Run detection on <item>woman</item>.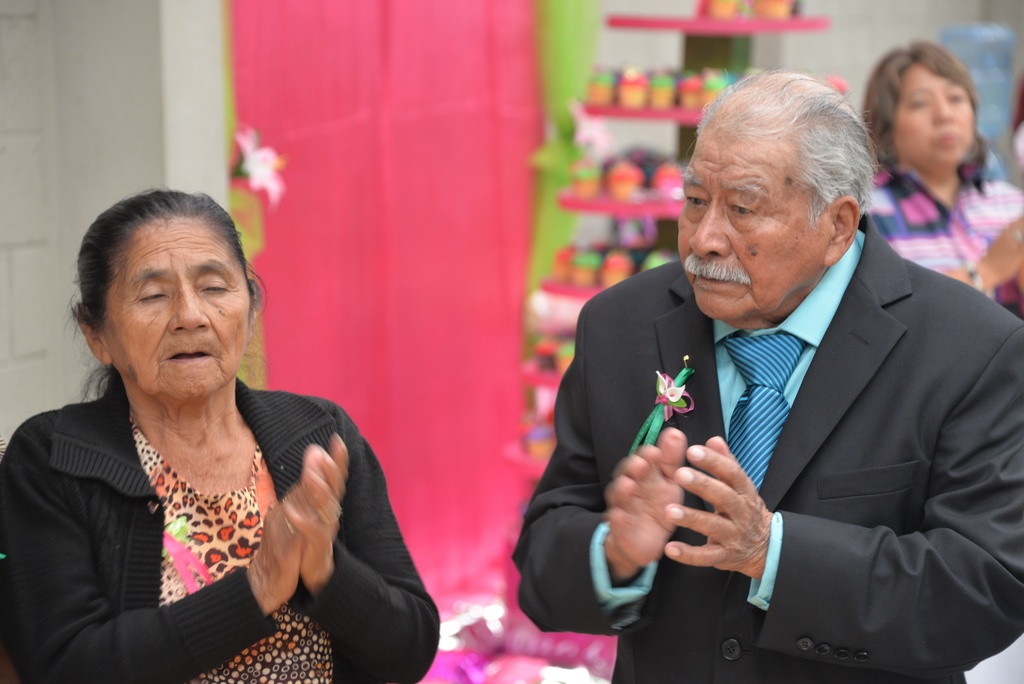
Result: [x1=12, y1=184, x2=408, y2=683].
